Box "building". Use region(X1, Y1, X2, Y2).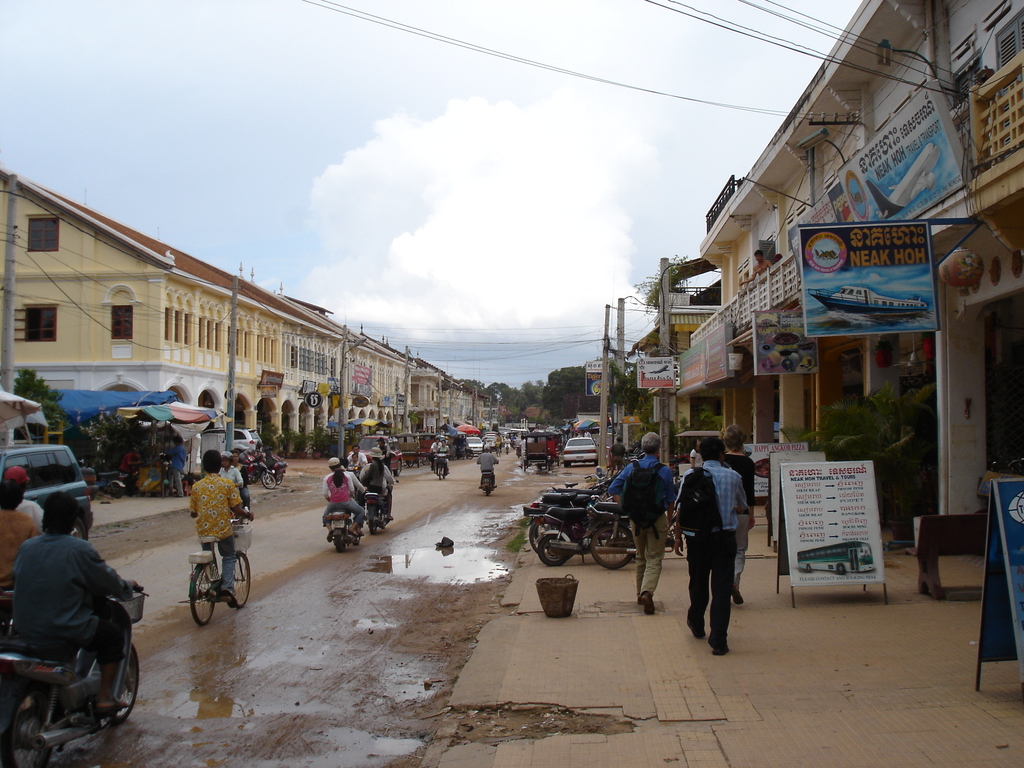
region(705, 0, 1023, 541).
